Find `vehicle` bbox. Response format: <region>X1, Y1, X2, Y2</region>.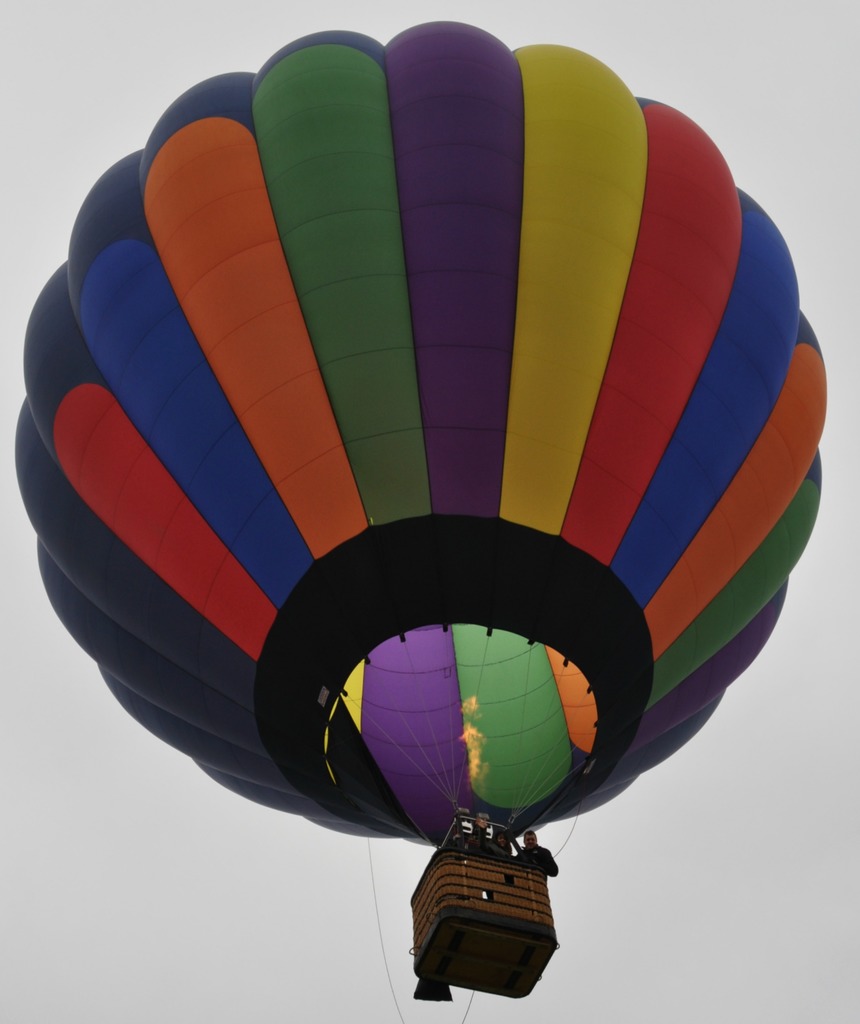
<region>11, 36, 840, 998</region>.
